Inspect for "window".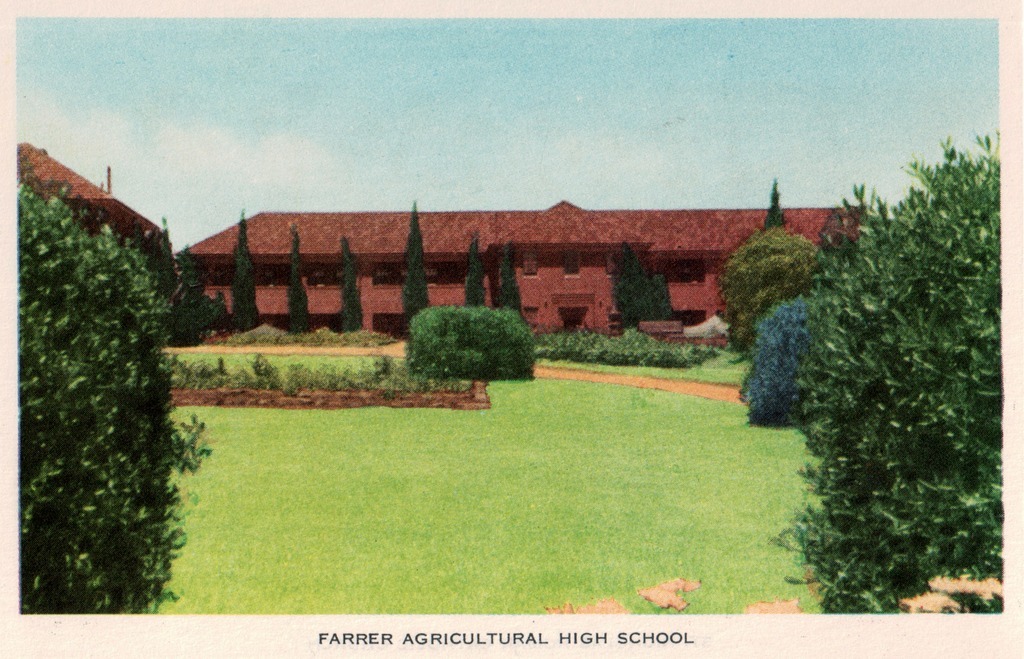
Inspection: (left=198, top=263, right=238, bottom=291).
